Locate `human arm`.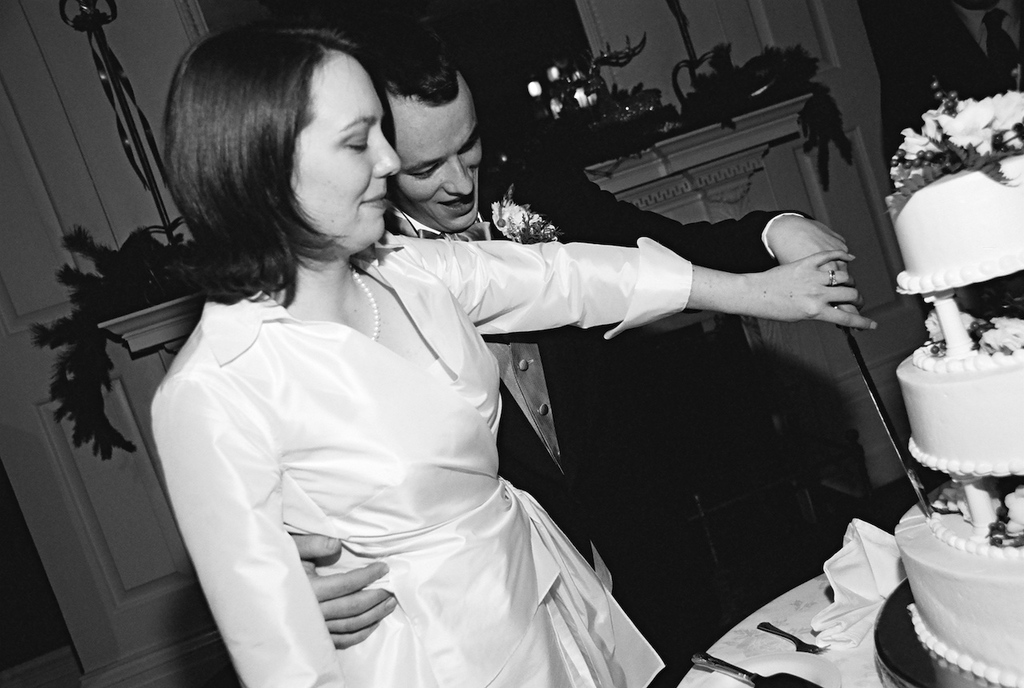
Bounding box: <box>166,371,349,687</box>.
